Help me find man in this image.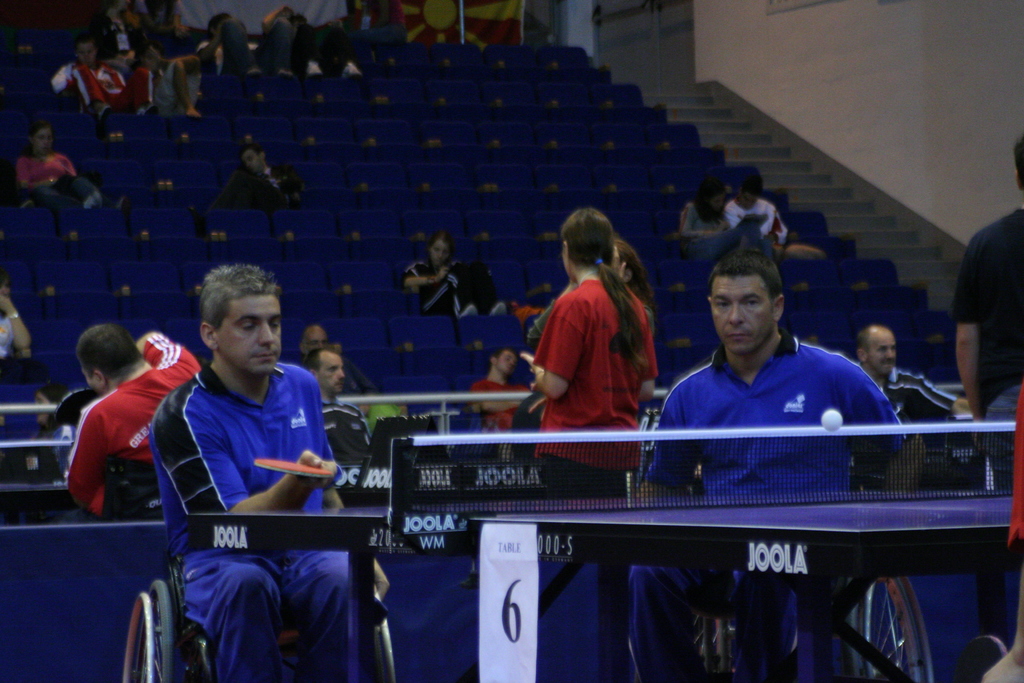
Found it: x1=196 y1=8 x2=278 y2=75.
